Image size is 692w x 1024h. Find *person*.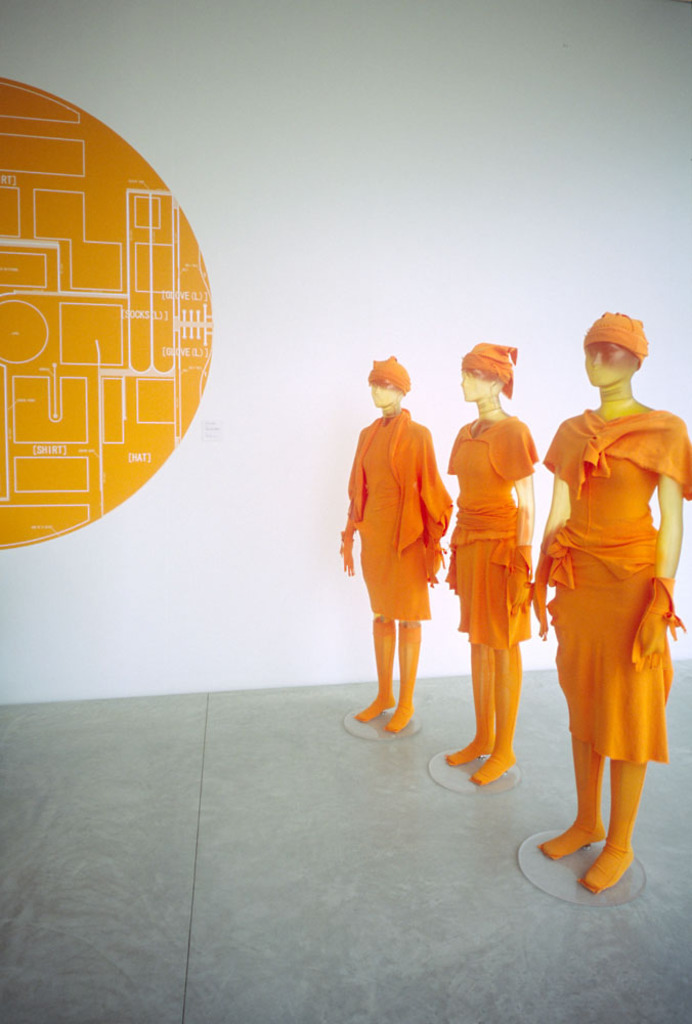
rect(441, 336, 540, 787).
